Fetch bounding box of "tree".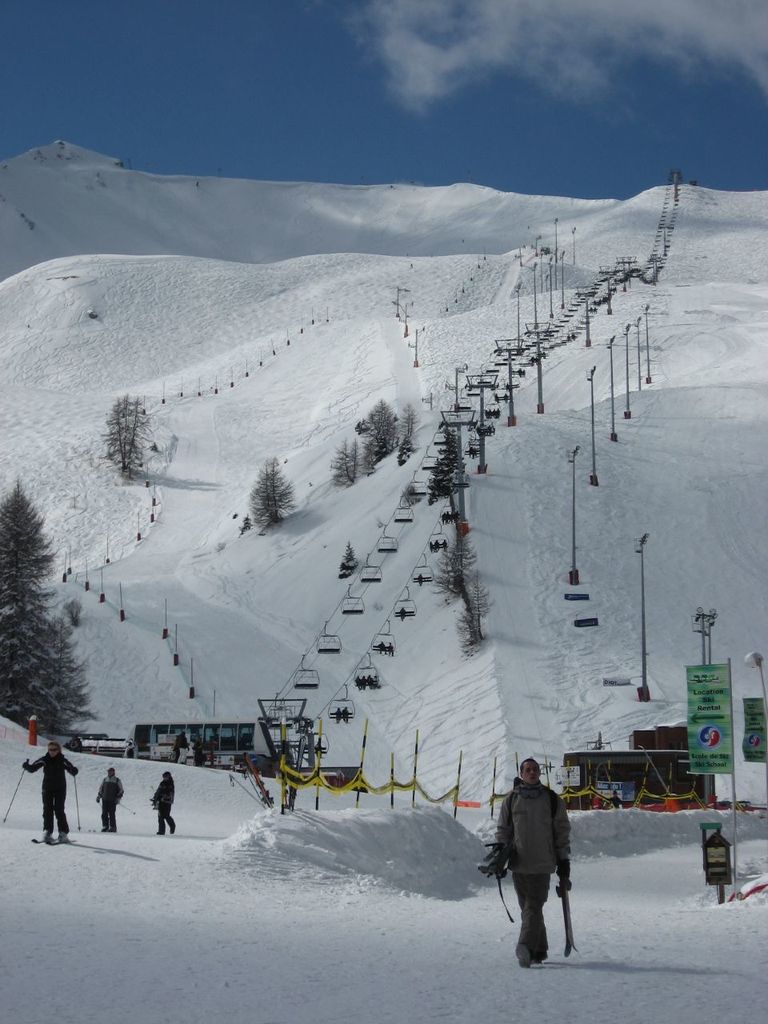
Bbox: {"left": 358, "top": 398, "right": 394, "bottom": 466}.
